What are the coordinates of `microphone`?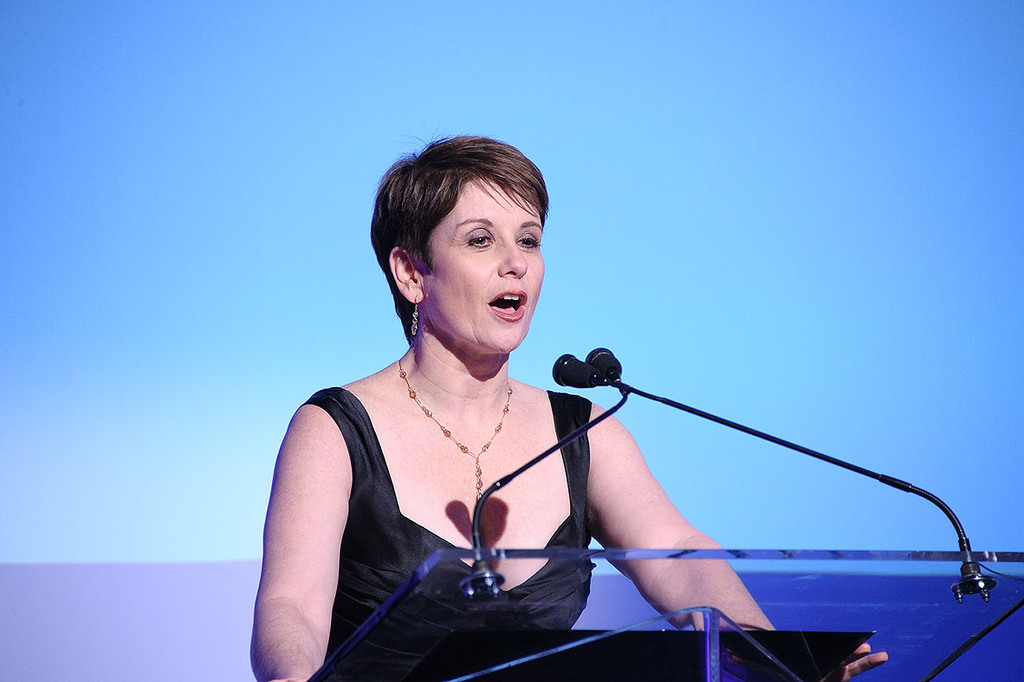
(left=543, top=335, right=634, bottom=393).
